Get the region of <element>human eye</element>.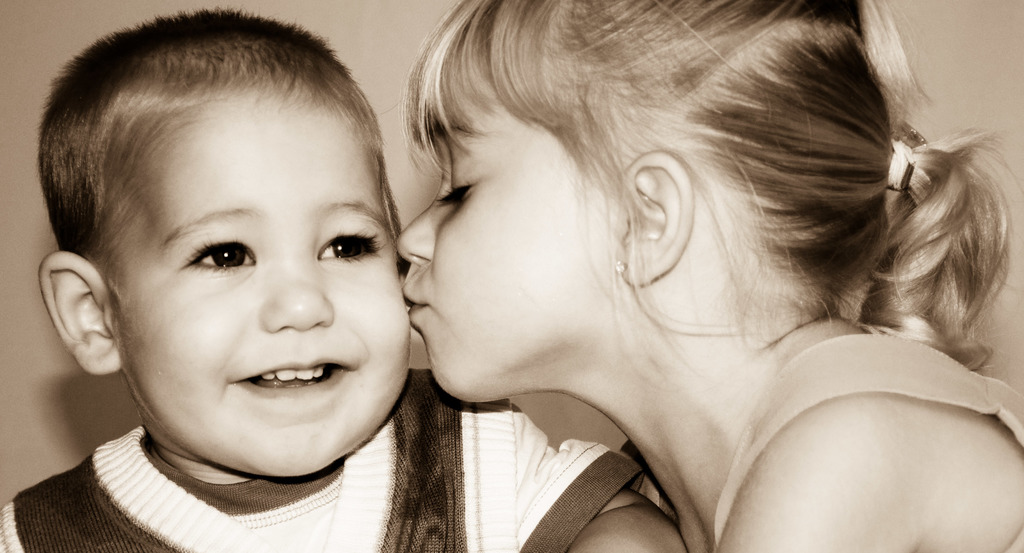
[314,217,387,265].
